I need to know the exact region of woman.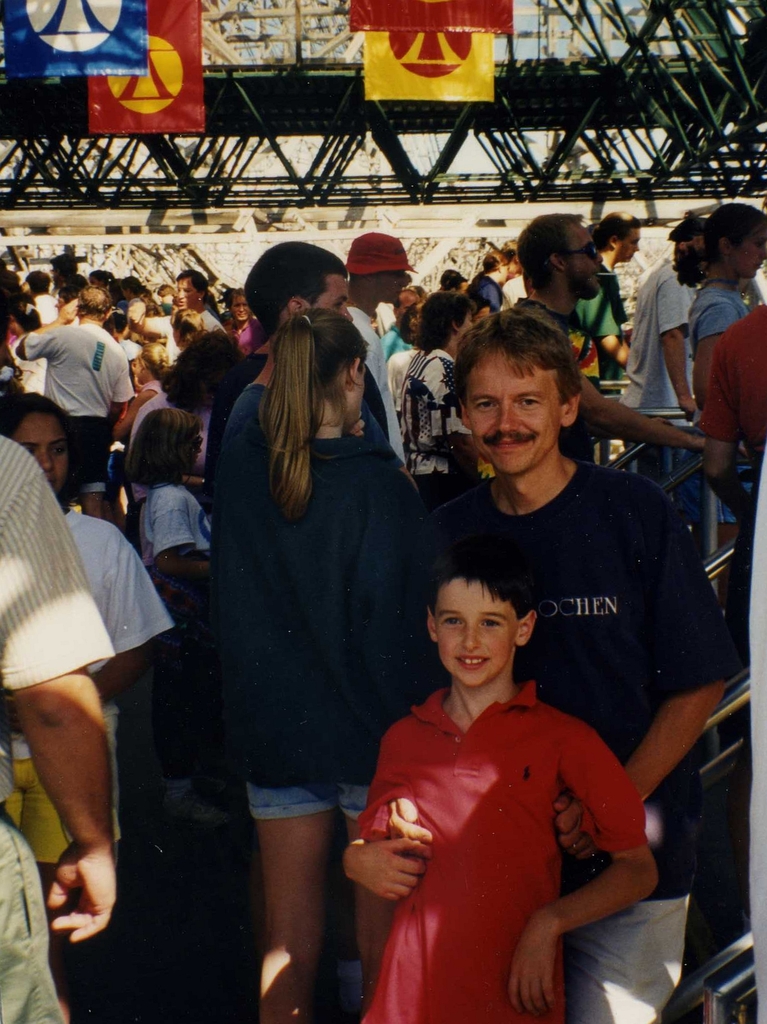
Region: Rect(674, 201, 766, 610).
